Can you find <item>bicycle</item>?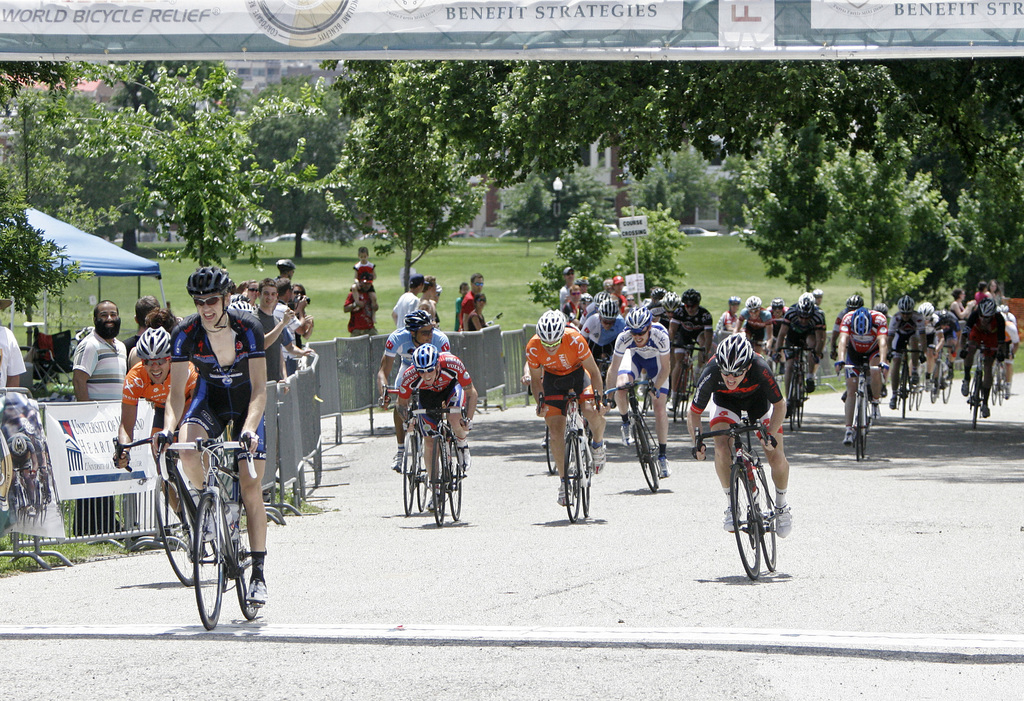
Yes, bounding box: crop(837, 359, 888, 456).
